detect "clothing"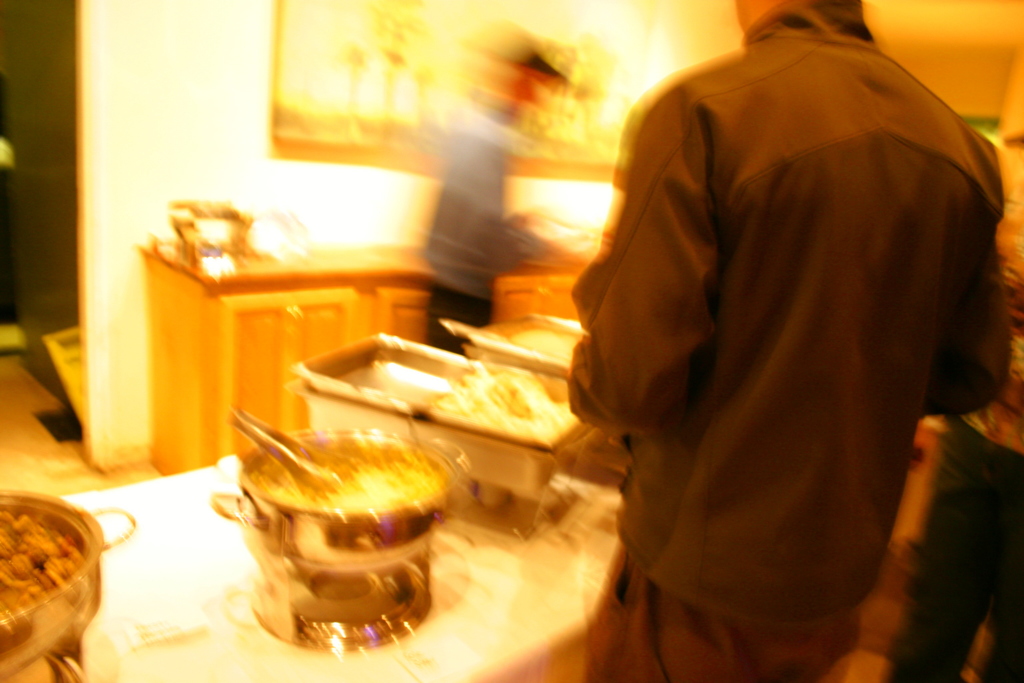
rect(416, 100, 536, 349)
